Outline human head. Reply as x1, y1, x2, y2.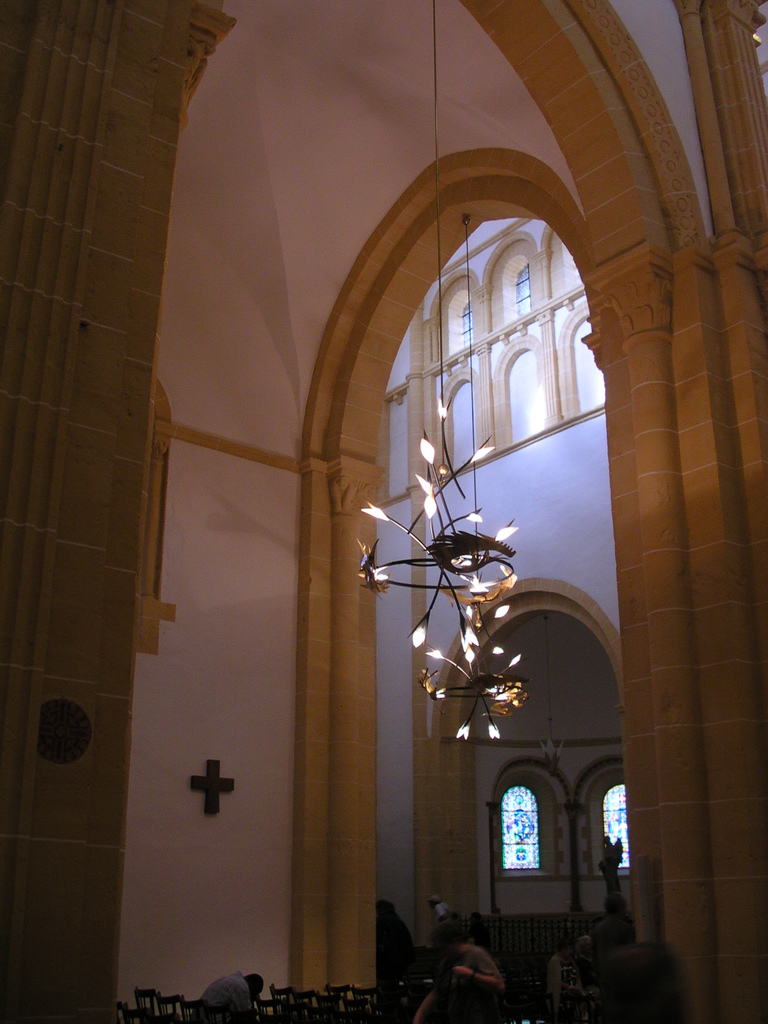
427, 917, 469, 963.
